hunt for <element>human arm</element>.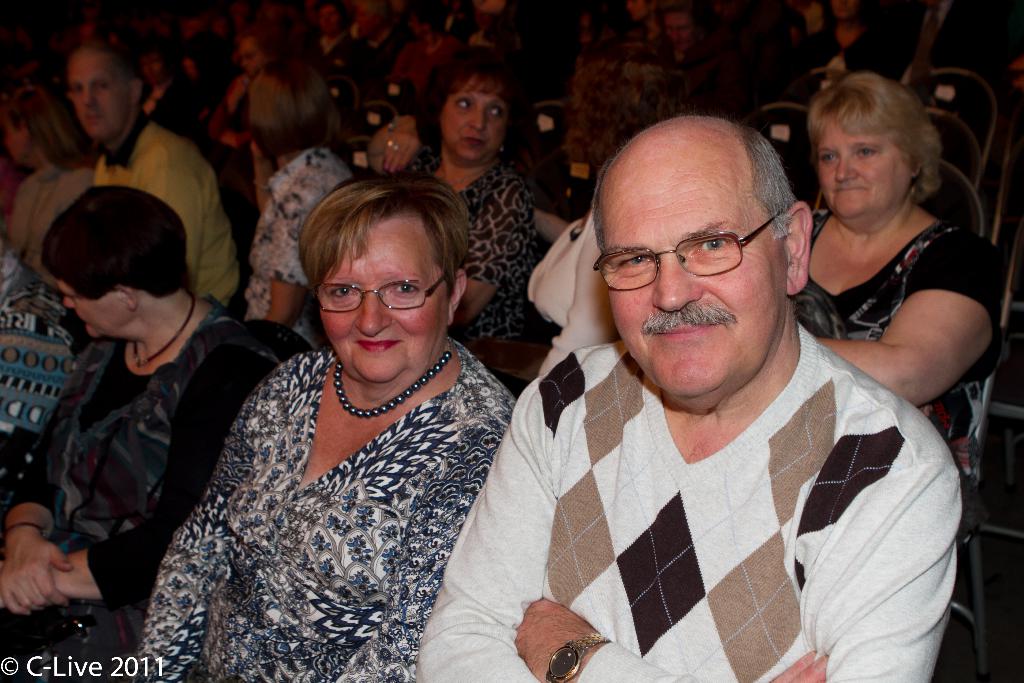
Hunted down at rect(143, 158, 209, 299).
